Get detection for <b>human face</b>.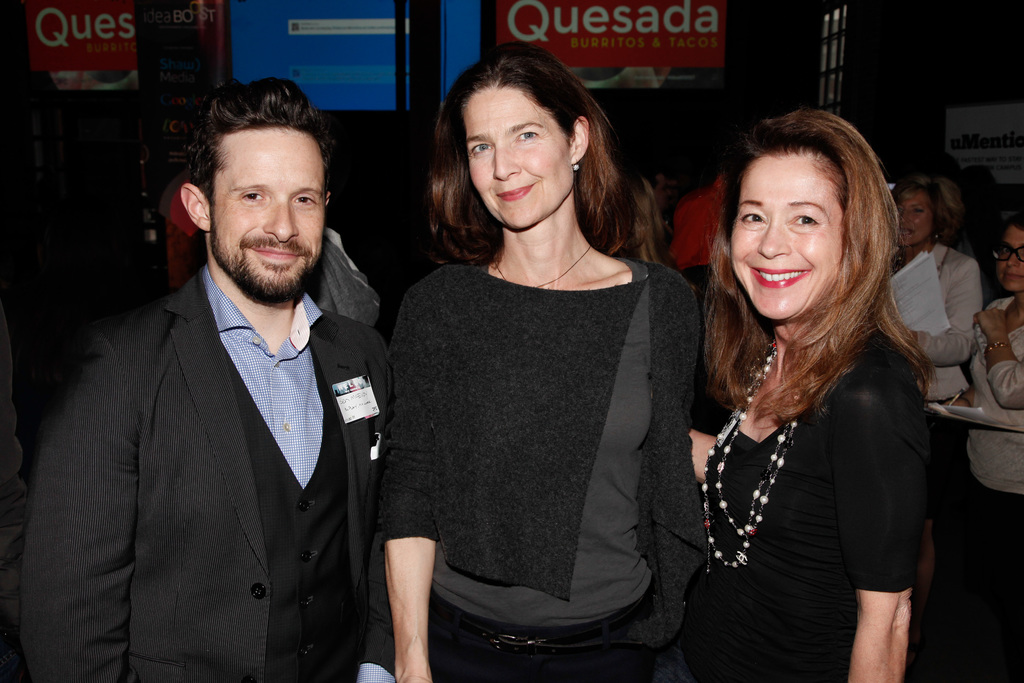
Detection: box=[728, 151, 847, 317].
